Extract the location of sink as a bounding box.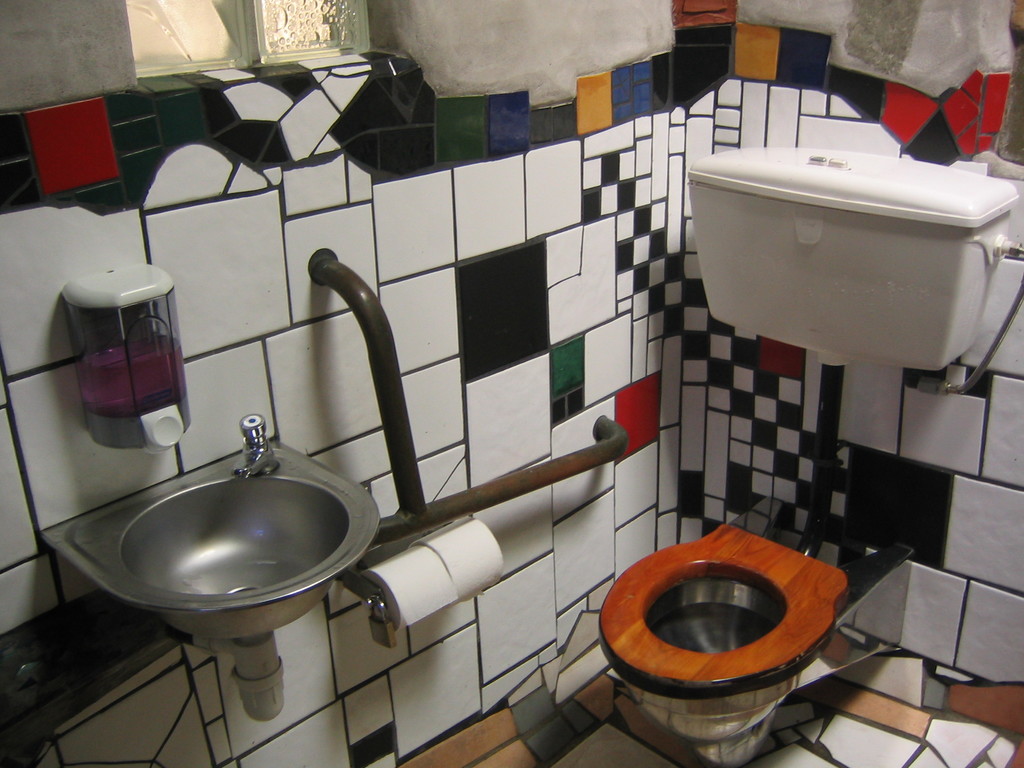
detection(102, 407, 367, 629).
